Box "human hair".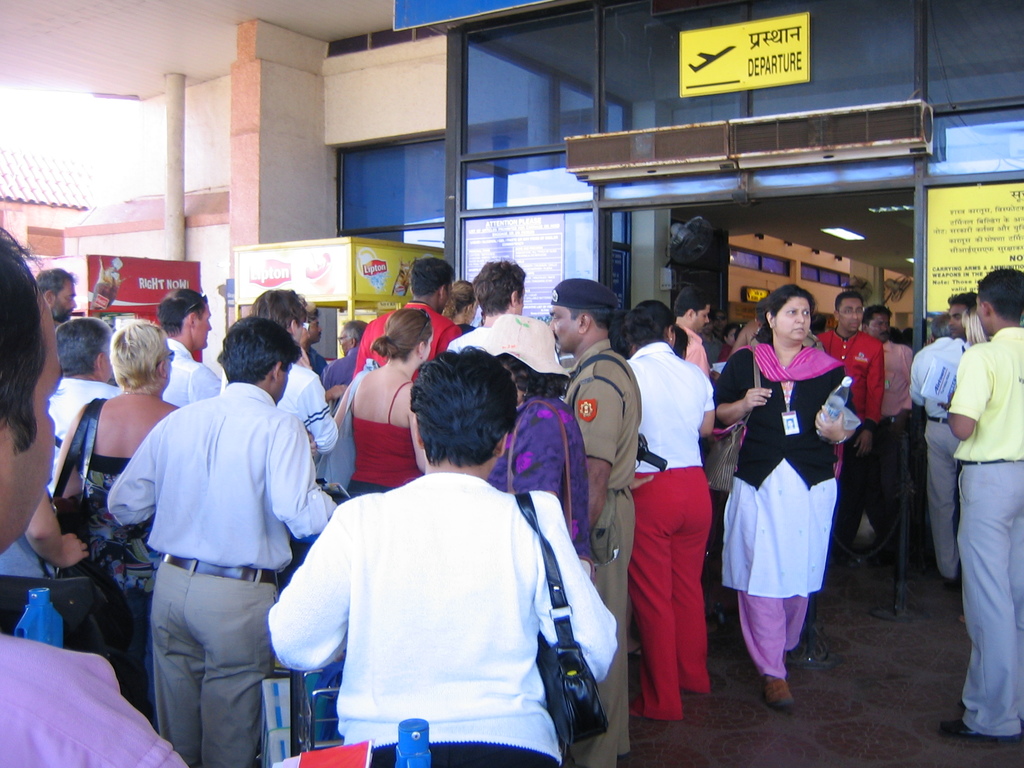
[left=413, top=257, right=454, bottom=298].
